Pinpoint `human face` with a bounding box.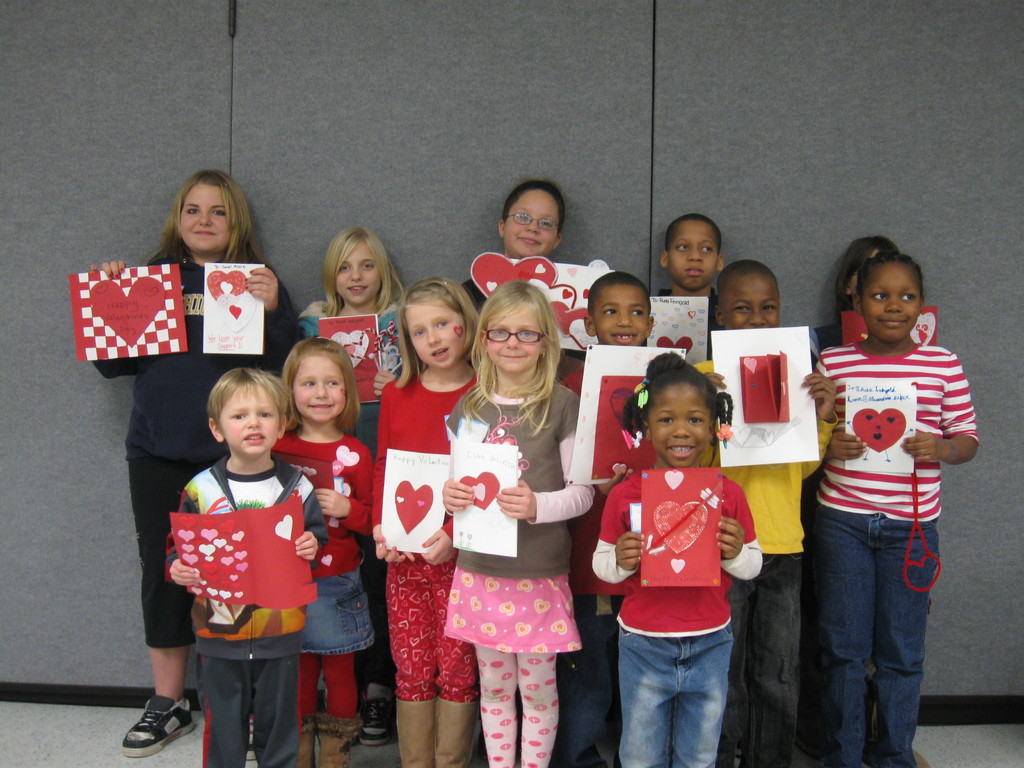
l=217, t=383, r=280, b=456.
